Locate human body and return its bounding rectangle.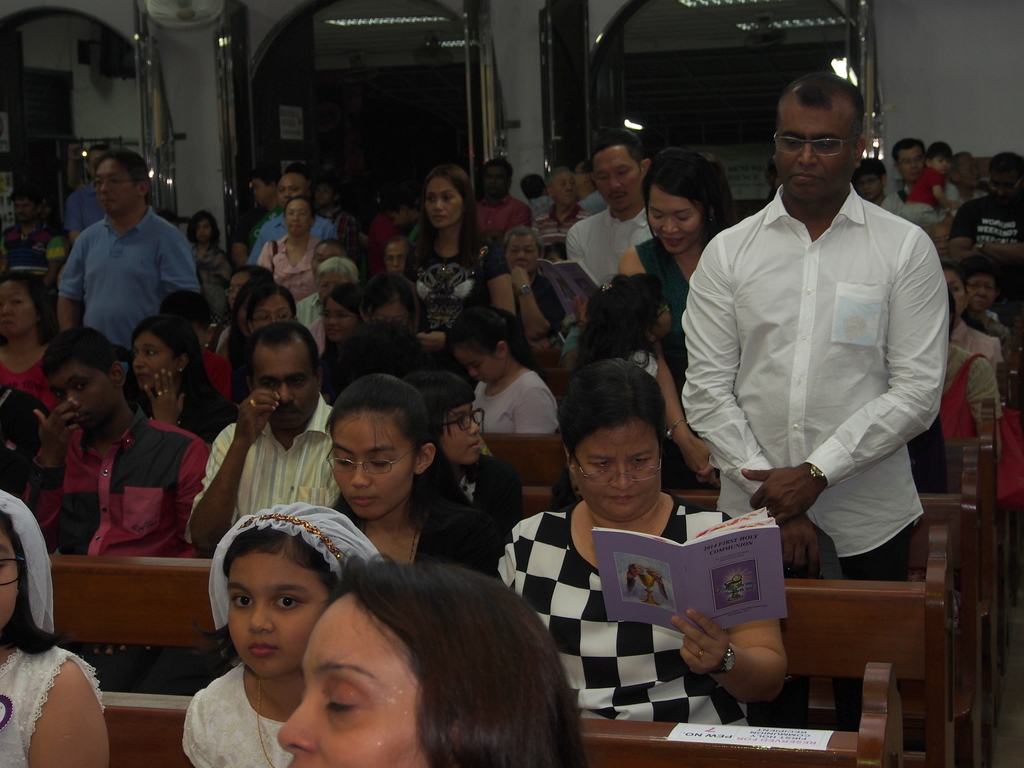
bbox(0, 270, 59, 428).
